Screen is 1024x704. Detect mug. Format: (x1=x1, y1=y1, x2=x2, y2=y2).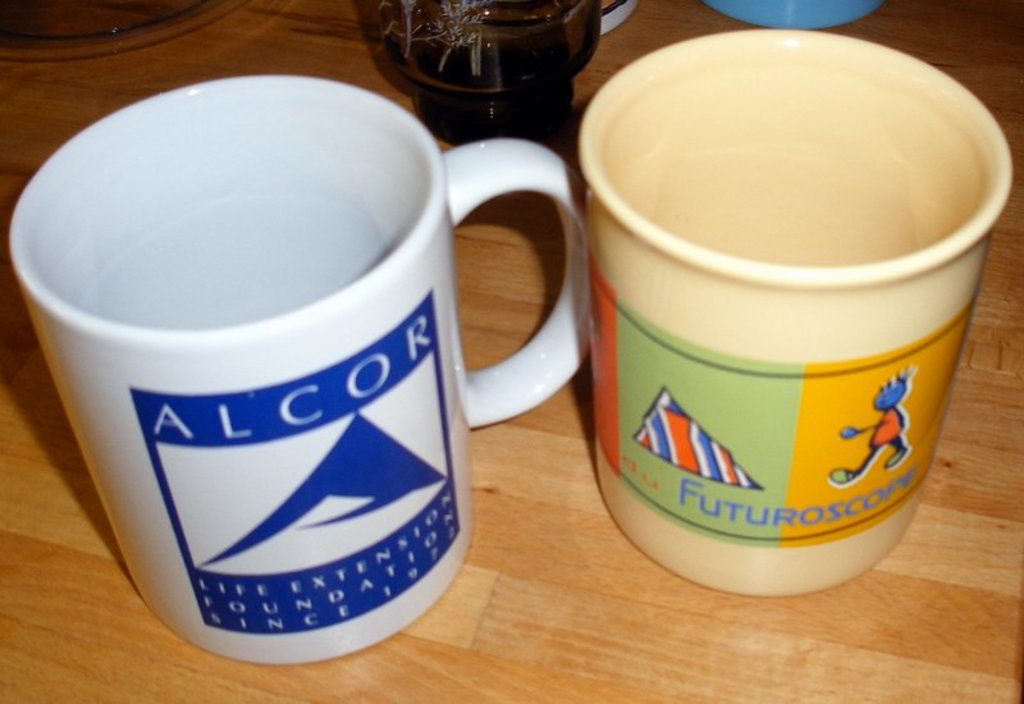
(x1=356, y1=0, x2=600, y2=143).
